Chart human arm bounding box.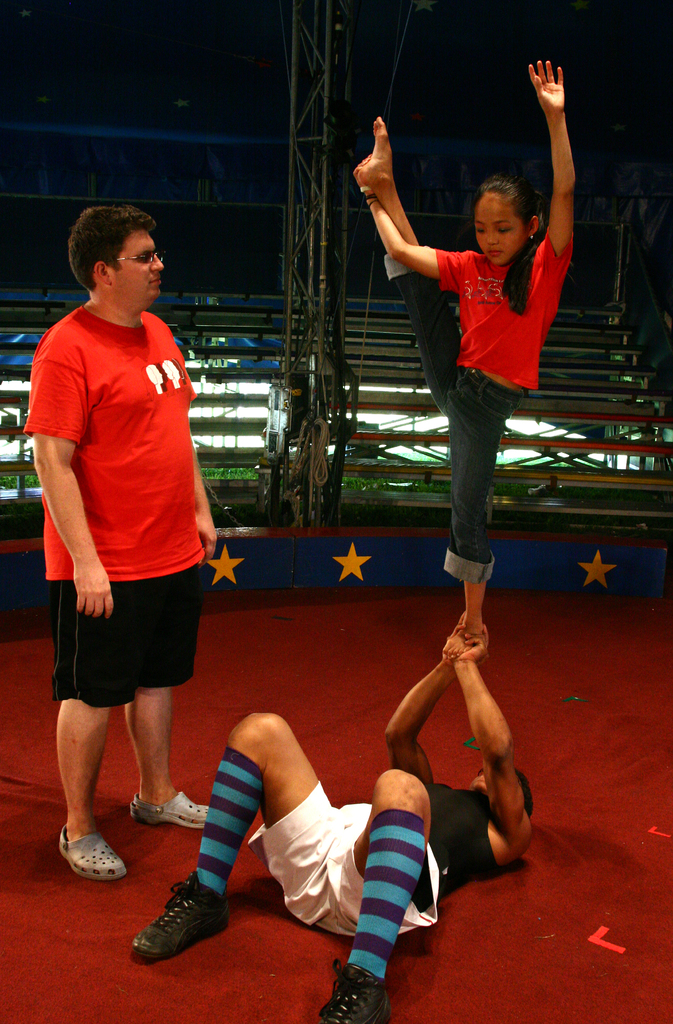
Charted: x1=34, y1=316, x2=123, y2=627.
